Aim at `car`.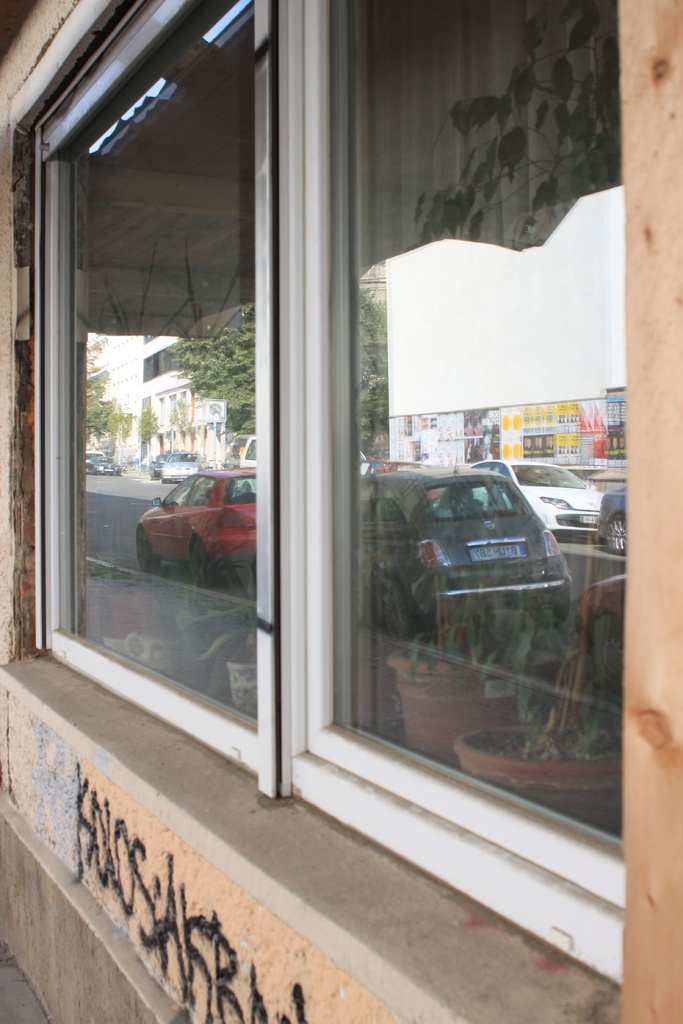
Aimed at (x1=134, y1=464, x2=259, y2=588).
